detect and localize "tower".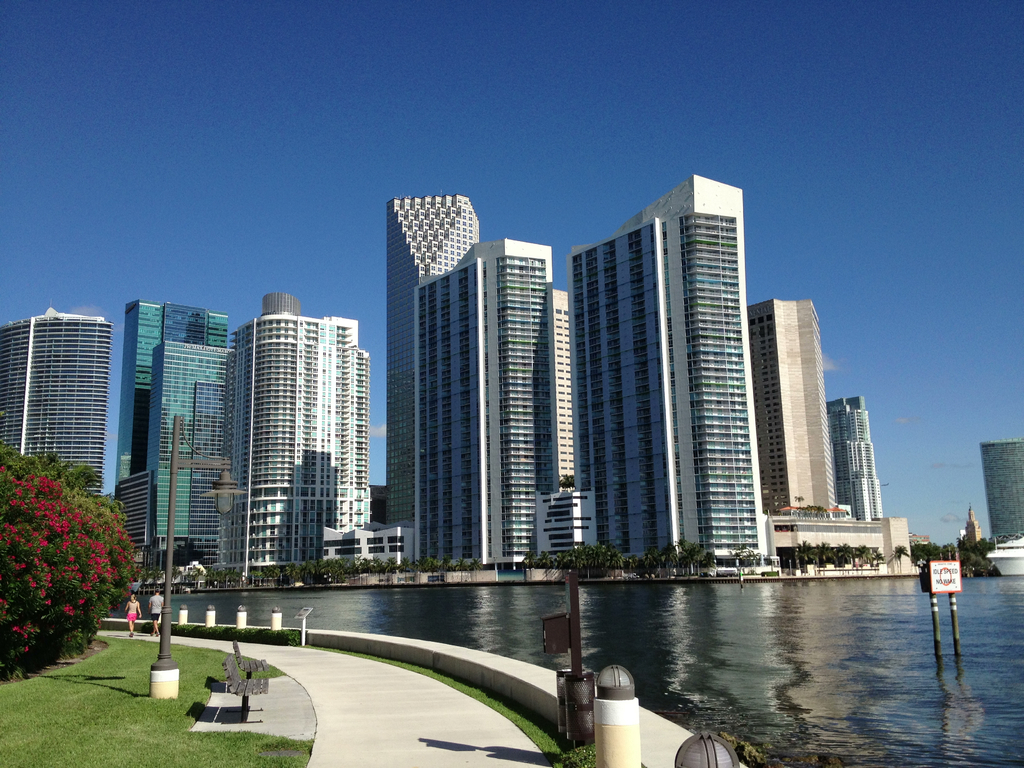
Localized at (left=4, top=310, right=120, bottom=502).
